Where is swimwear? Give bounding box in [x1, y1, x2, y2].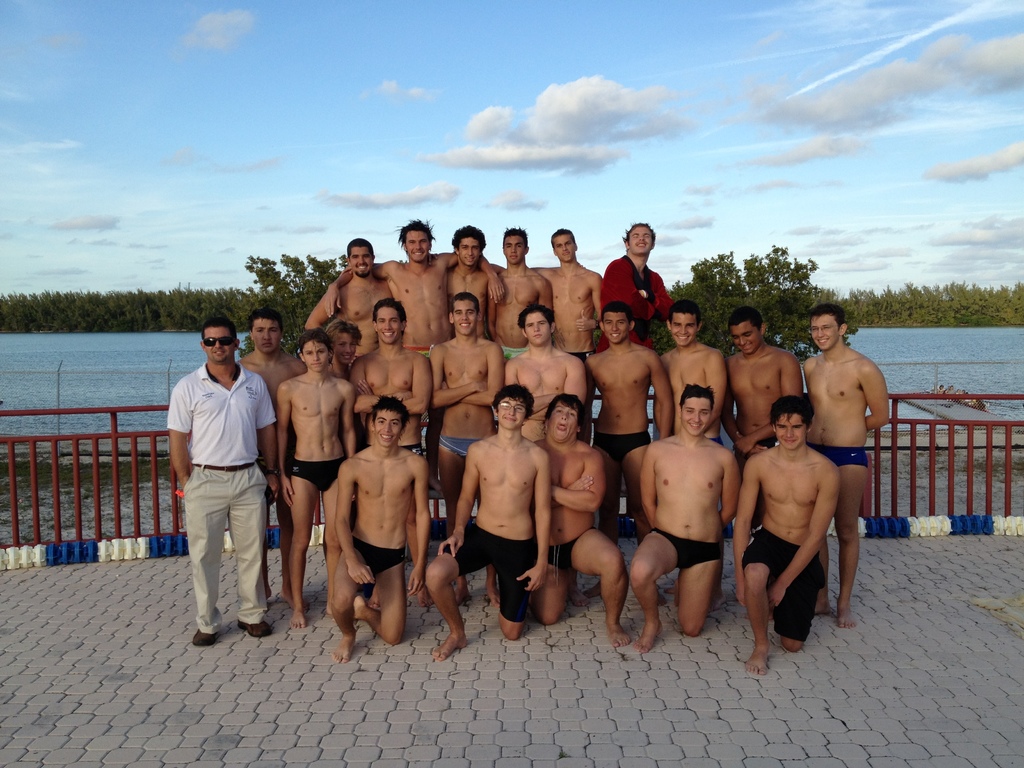
[595, 429, 651, 457].
